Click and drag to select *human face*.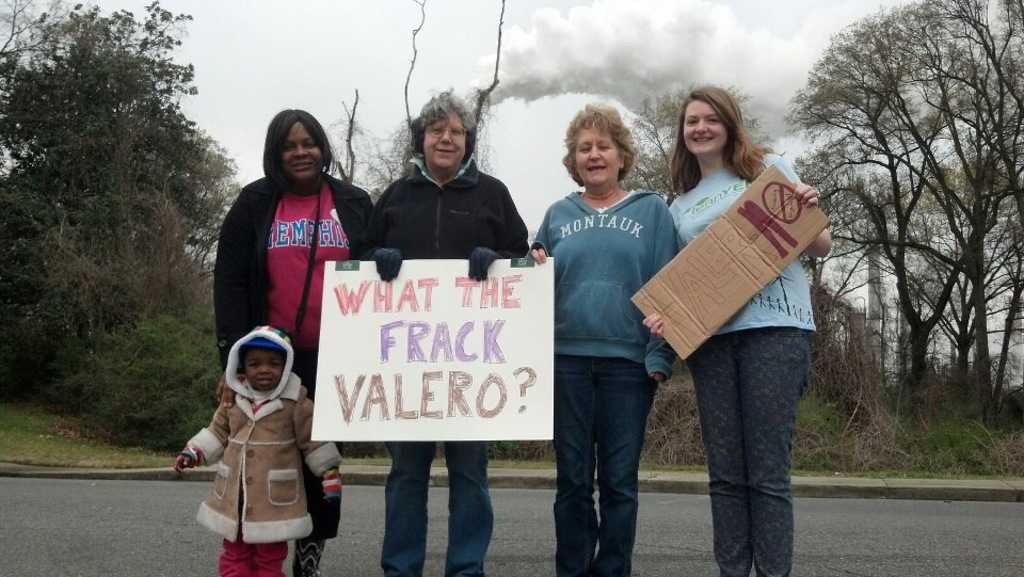
Selection: left=243, top=347, right=285, bottom=392.
